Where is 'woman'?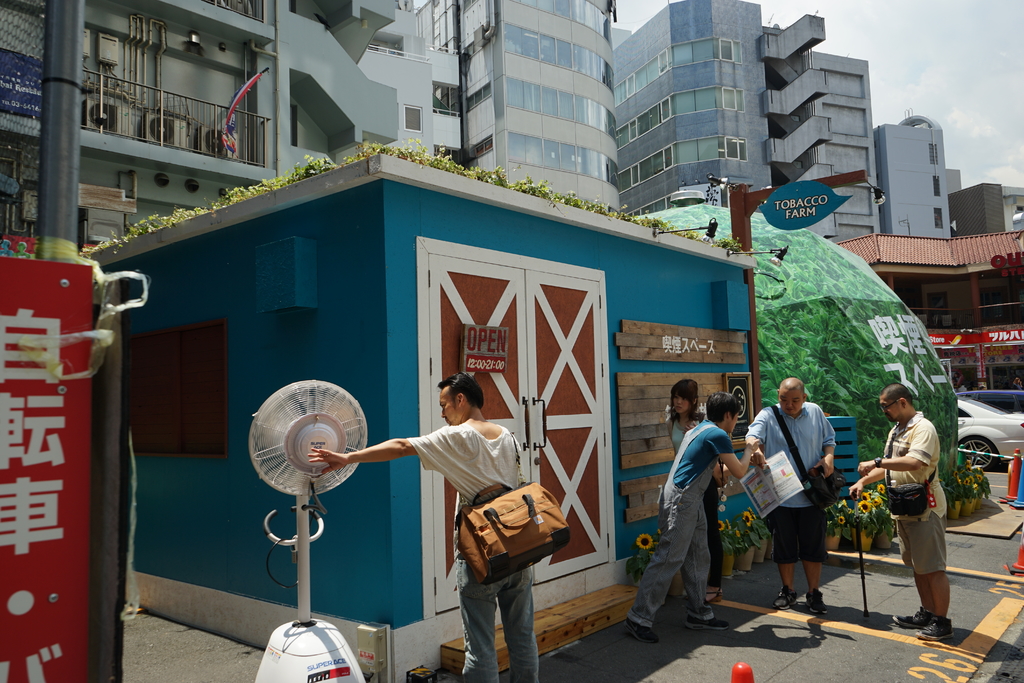
{"x1": 665, "y1": 372, "x2": 723, "y2": 604}.
